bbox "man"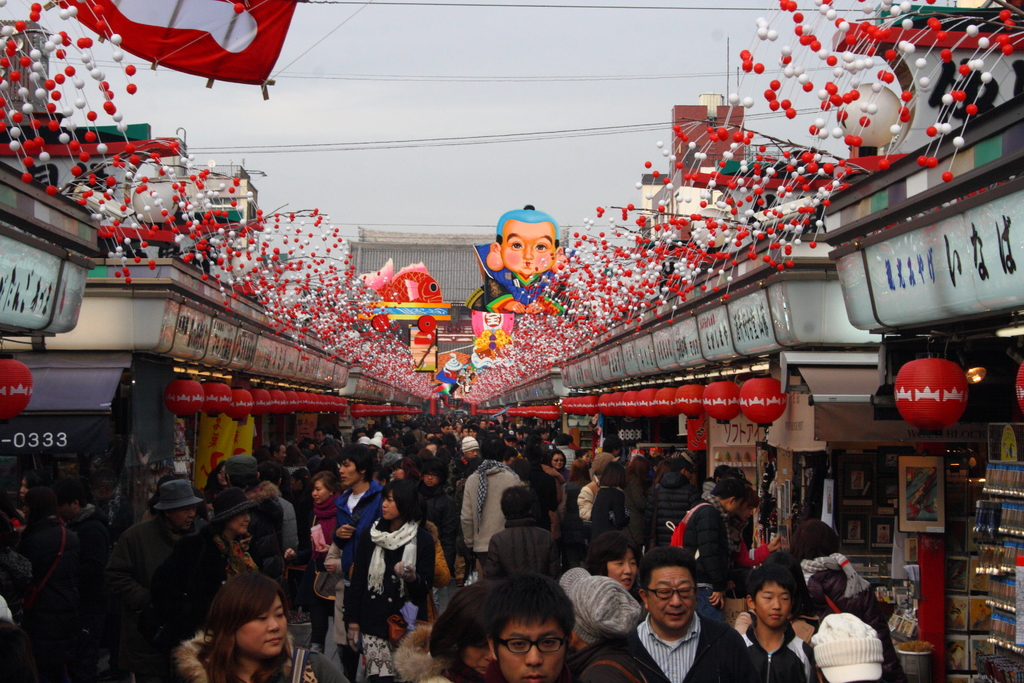
(left=602, top=435, right=623, bottom=456)
